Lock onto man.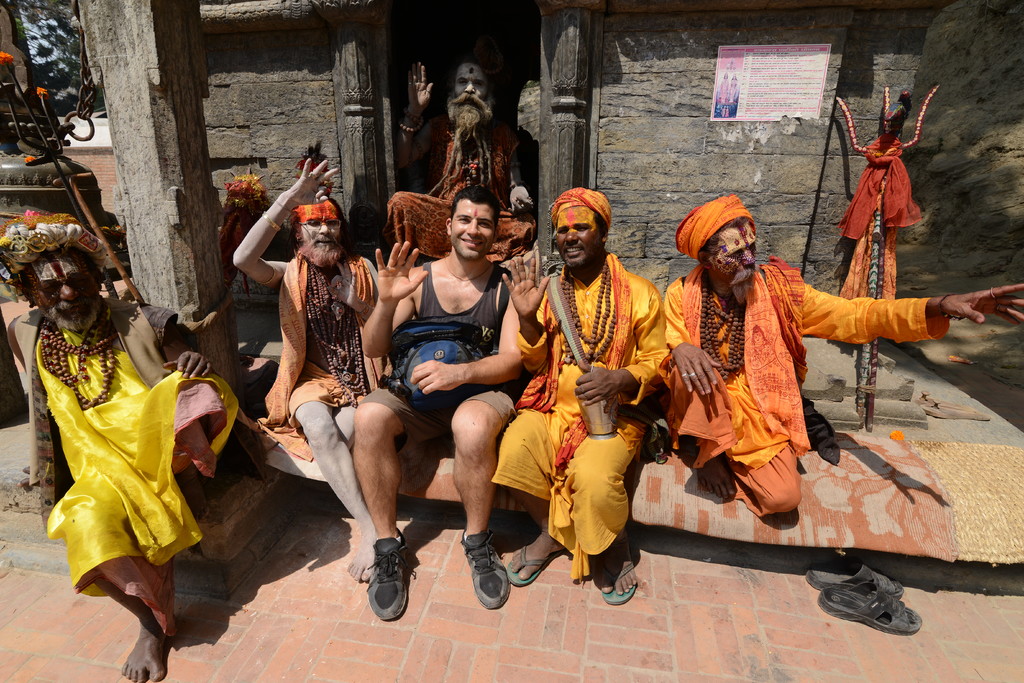
Locked: 659,194,1023,520.
